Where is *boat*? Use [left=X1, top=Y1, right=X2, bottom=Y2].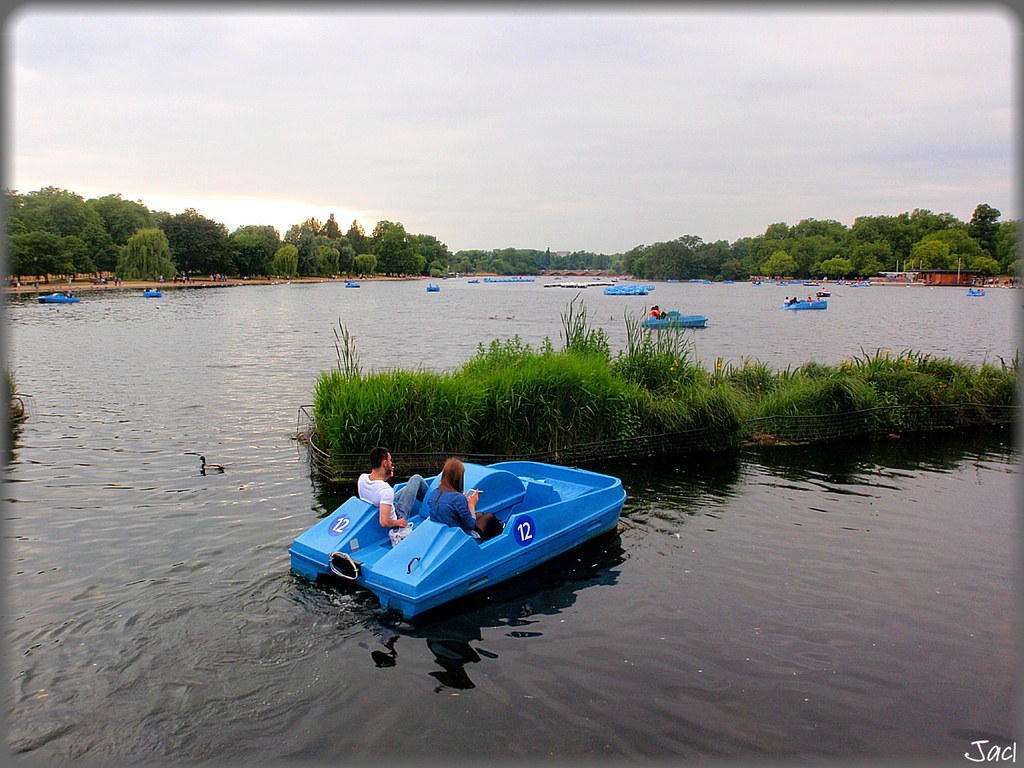
[left=554, top=275, right=562, bottom=279].
